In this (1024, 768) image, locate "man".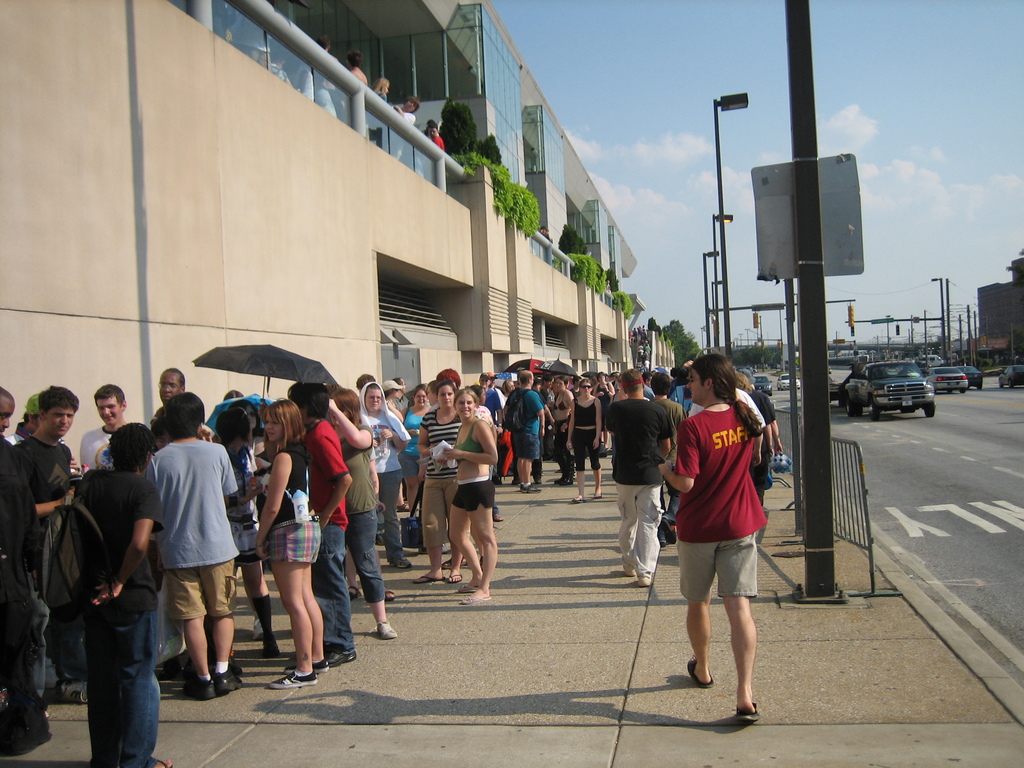
Bounding box: detection(477, 371, 504, 484).
